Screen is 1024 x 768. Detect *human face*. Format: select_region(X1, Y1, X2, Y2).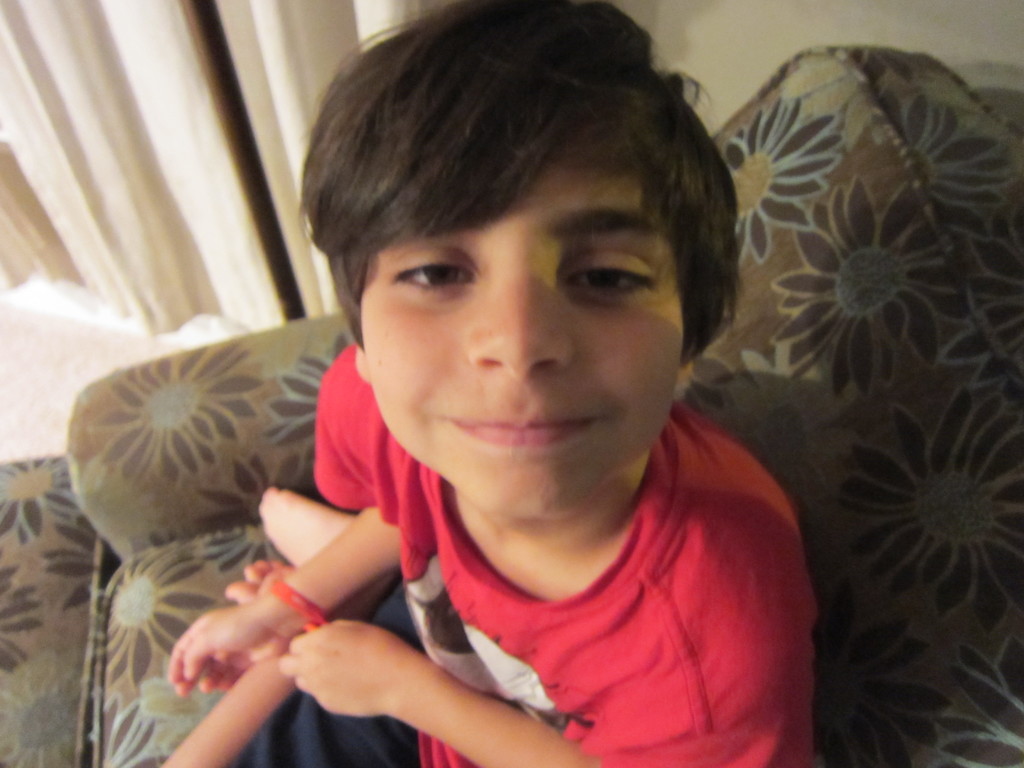
select_region(365, 160, 684, 512).
